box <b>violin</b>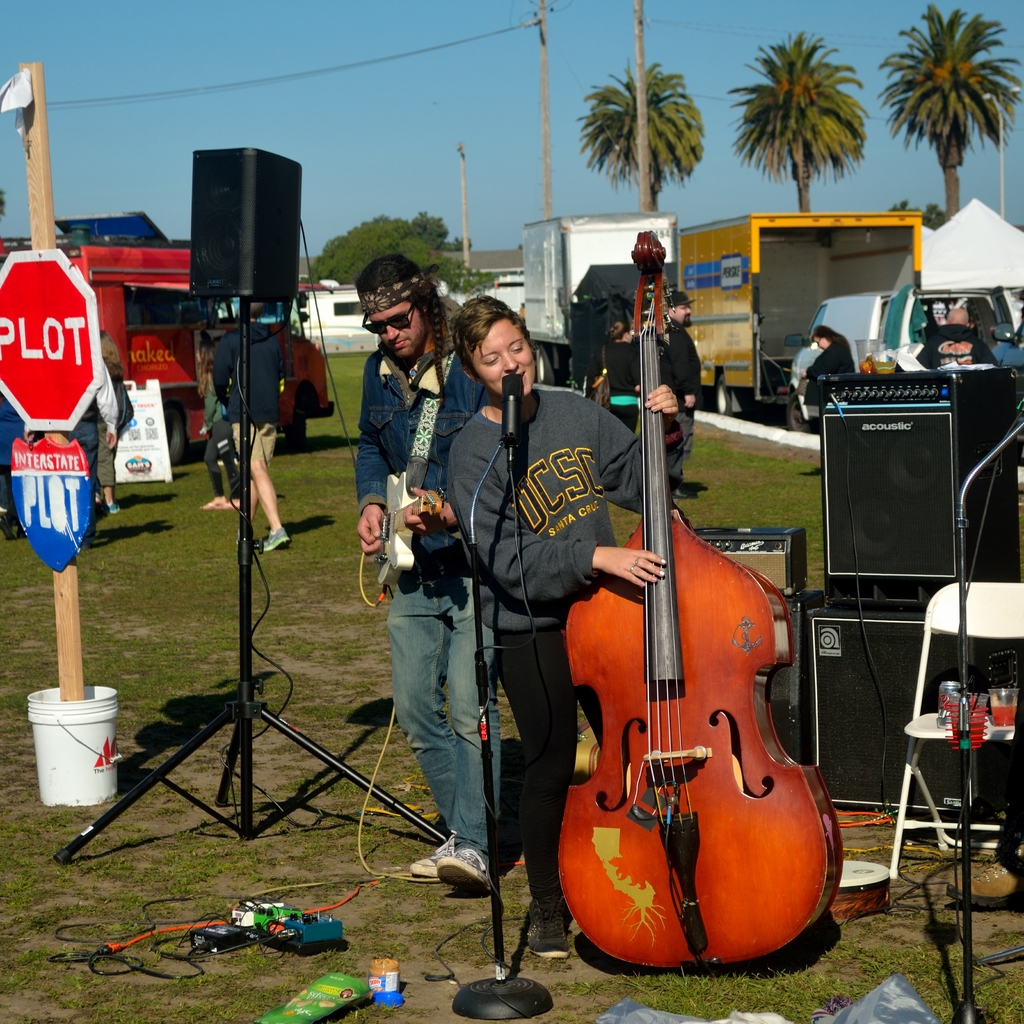
left=557, top=220, right=848, bottom=979
